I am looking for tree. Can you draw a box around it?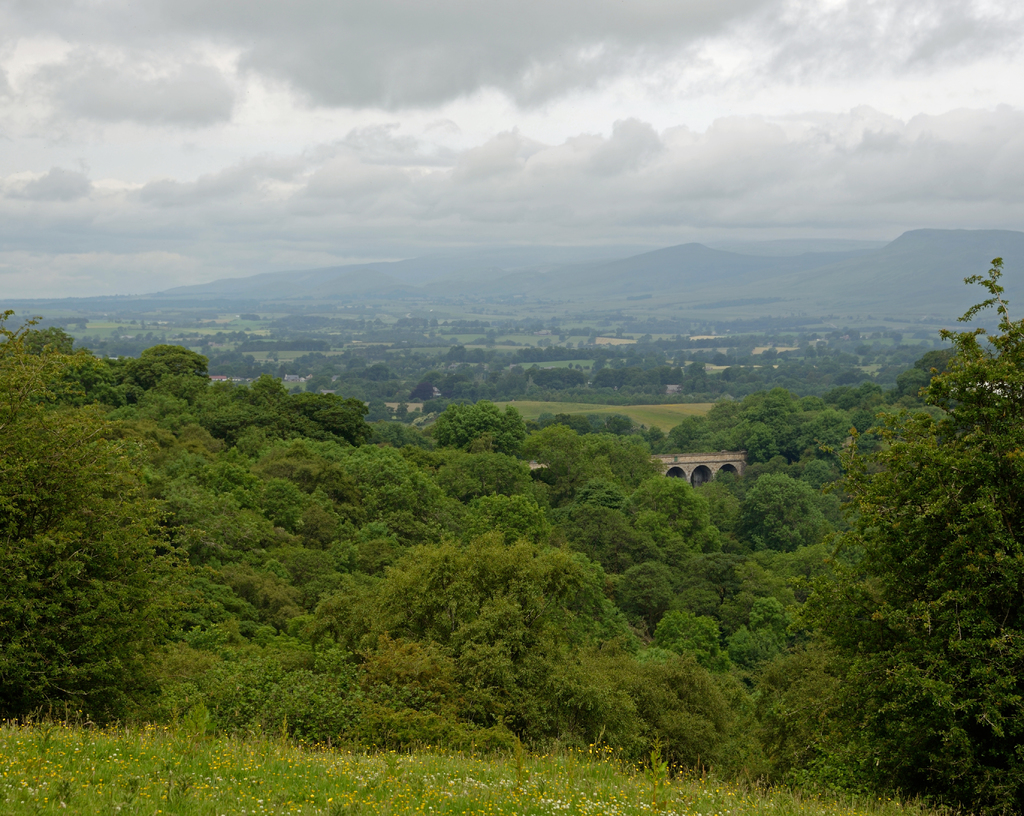
Sure, the bounding box is [x1=620, y1=543, x2=747, y2=620].
